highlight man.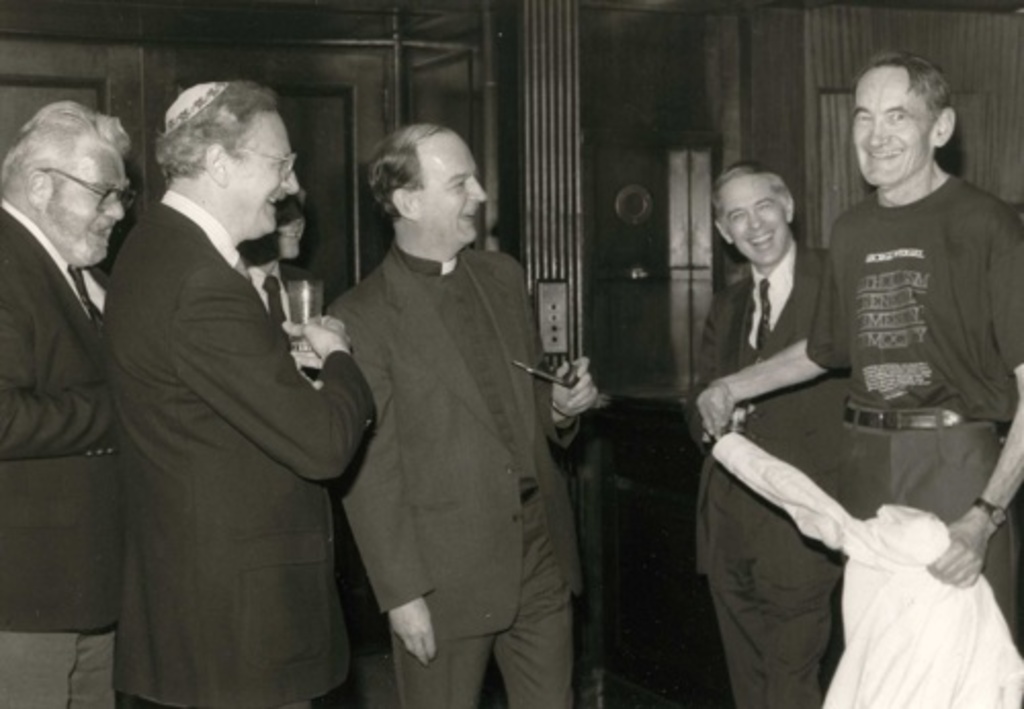
Highlighted region: box=[688, 156, 858, 707].
